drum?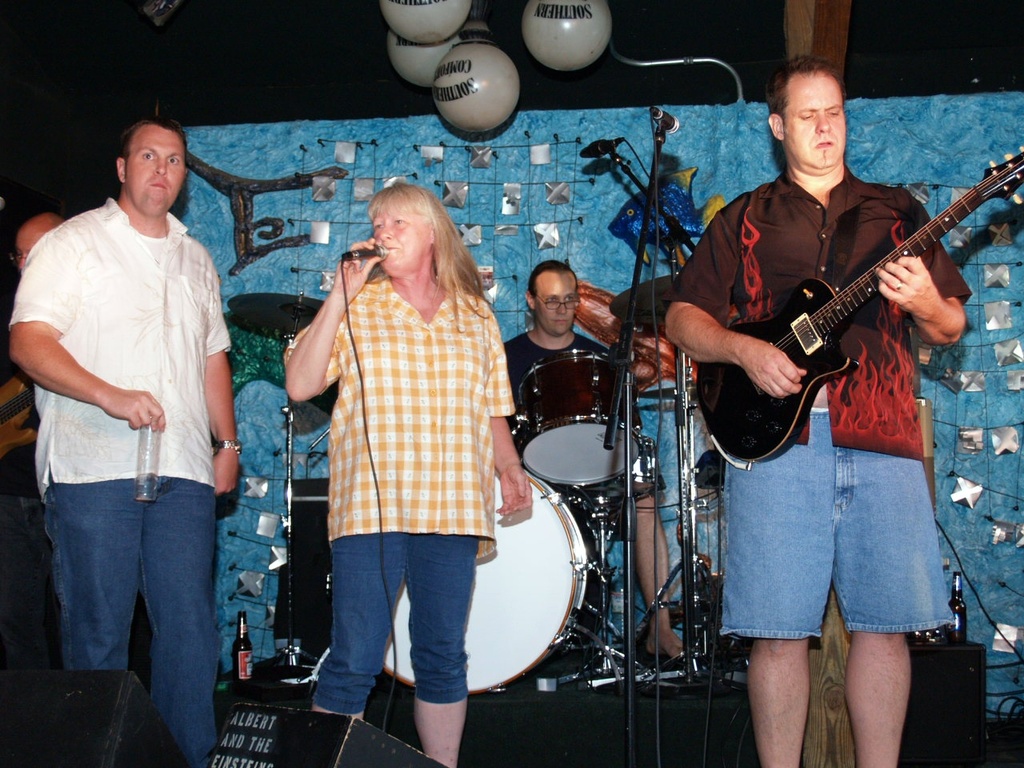
Rect(510, 350, 642, 494)
